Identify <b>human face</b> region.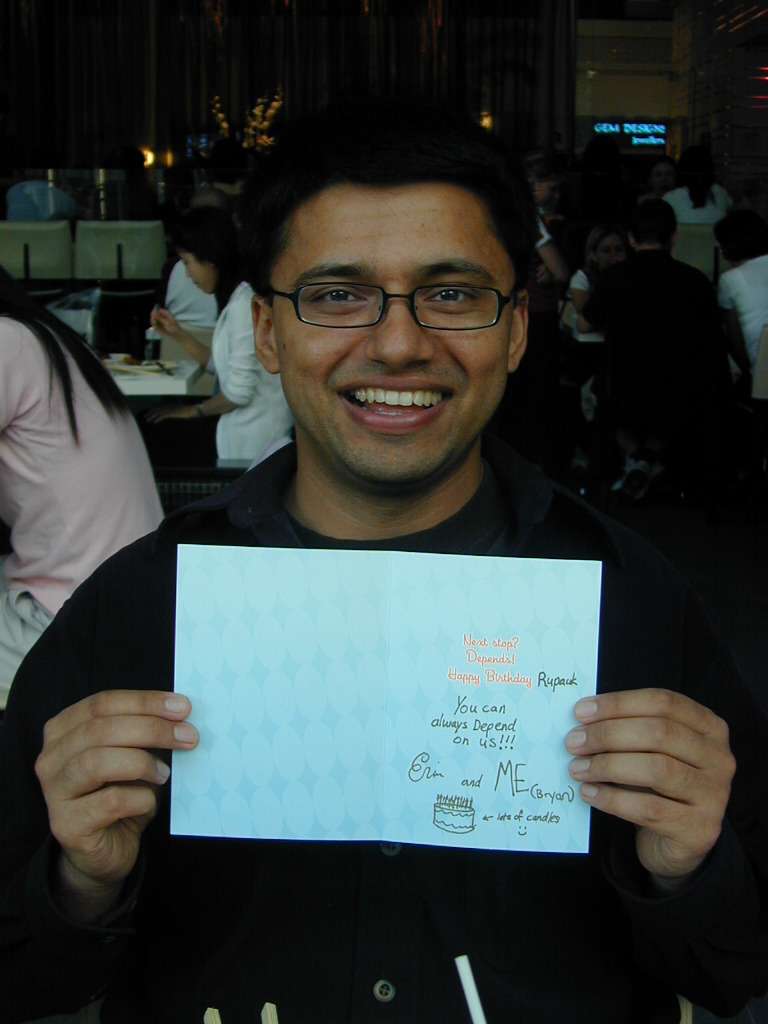
Region: [left=175, top=243, right=216, bottom=296].
